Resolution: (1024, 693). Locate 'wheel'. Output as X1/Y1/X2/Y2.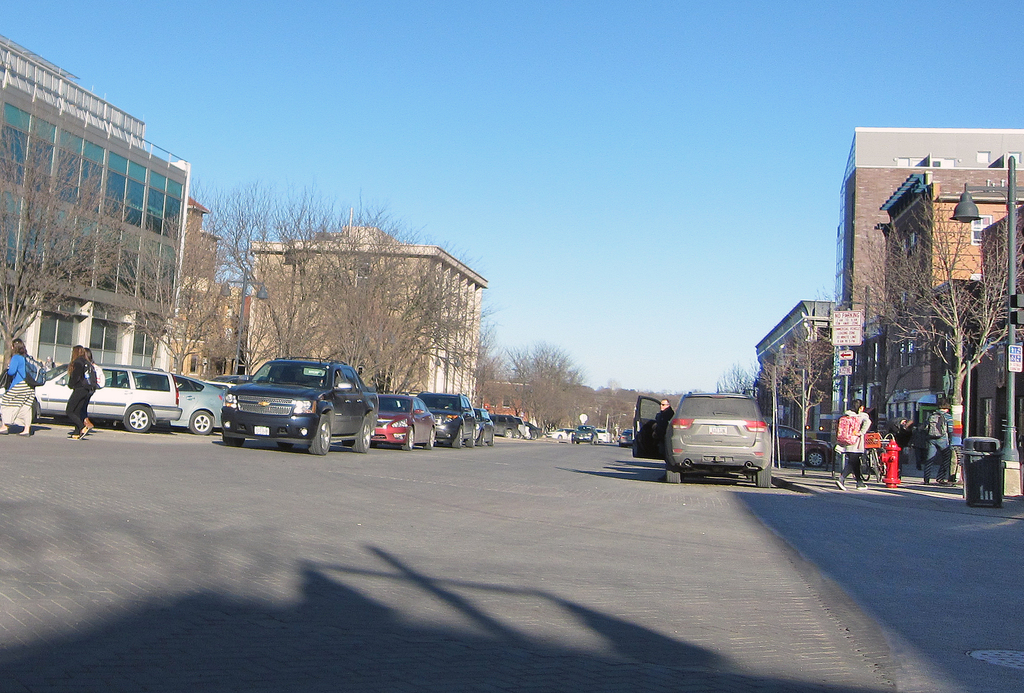
190/412/215/436.
